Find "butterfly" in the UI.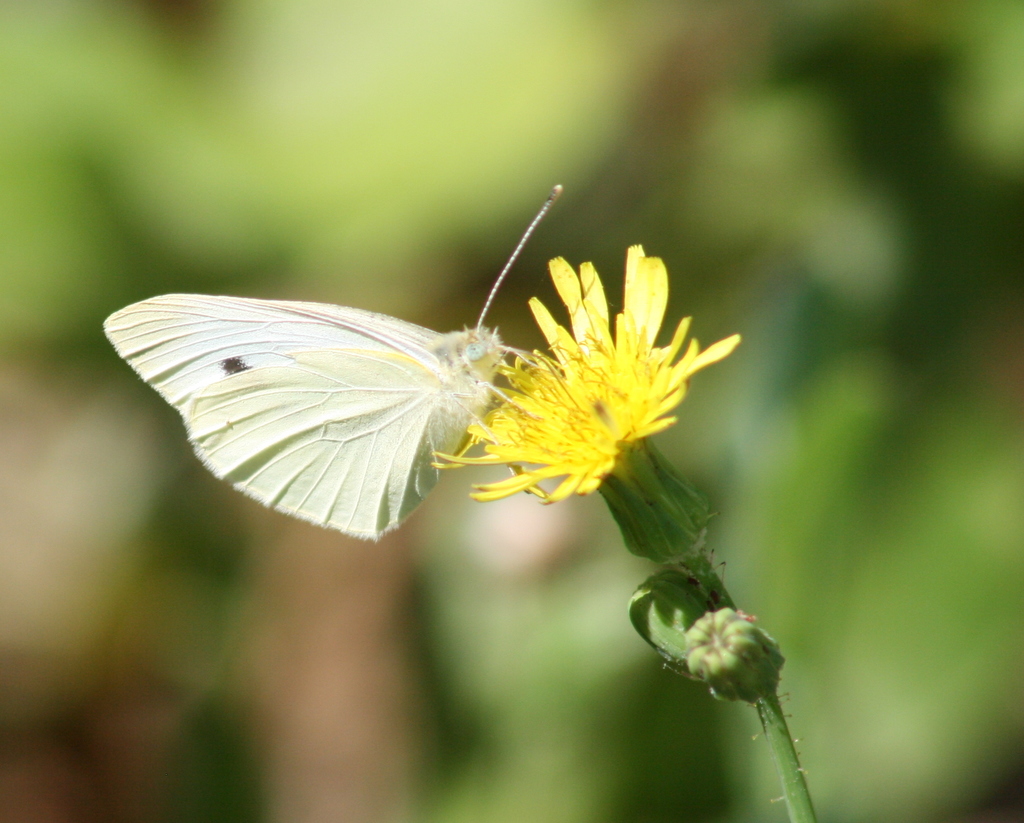
UI element at (left=102, top=179, right=584, bottom=547).
